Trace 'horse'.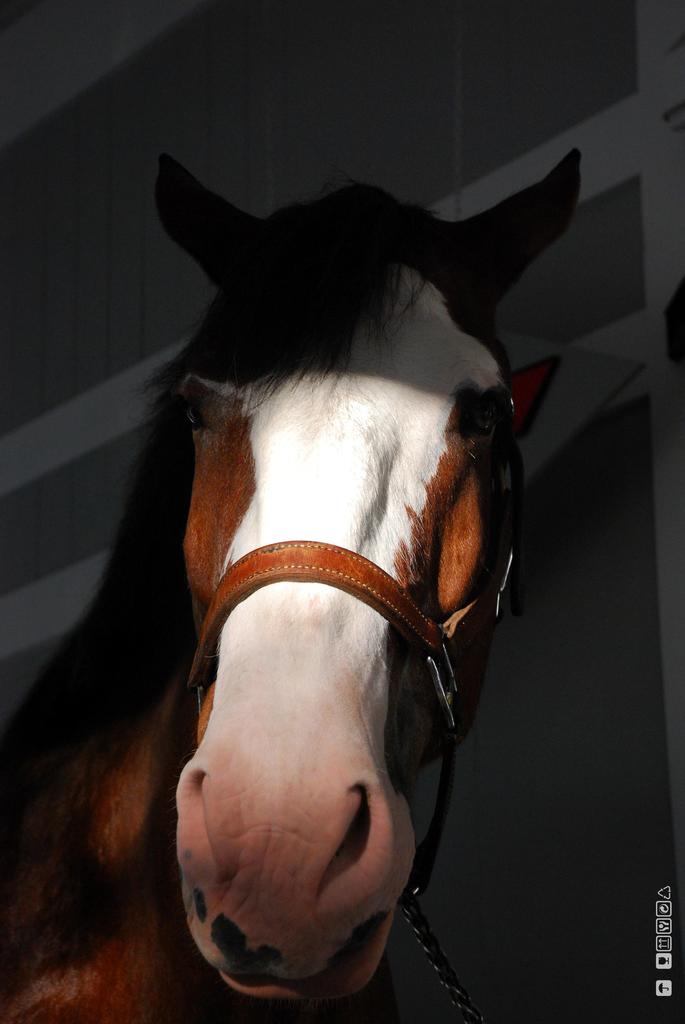
Traced to box(0, 145, 588, 1023).
